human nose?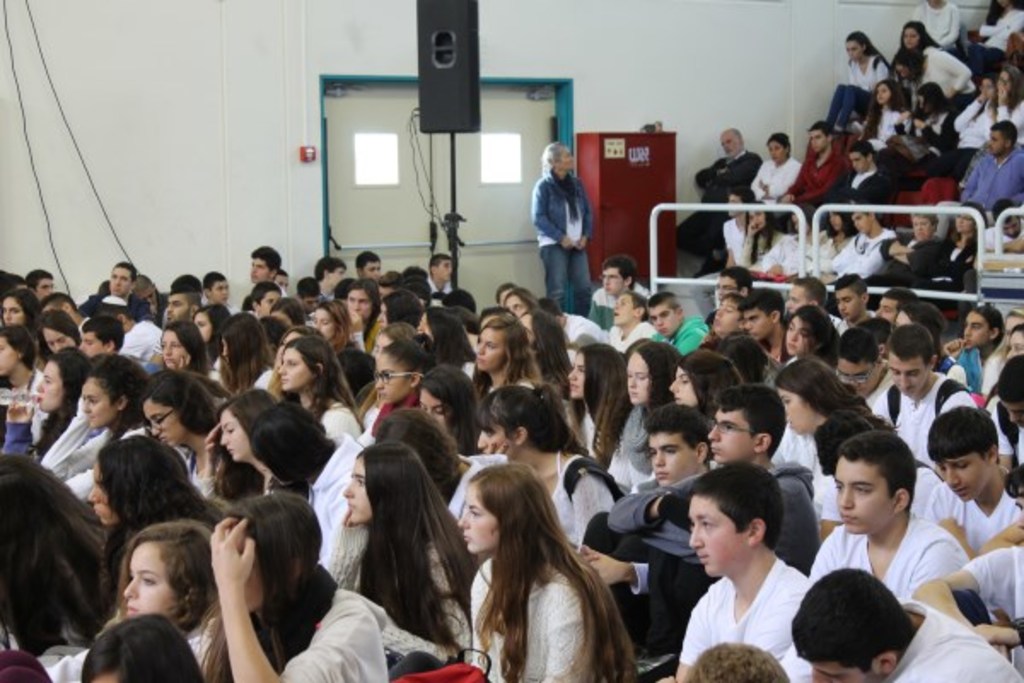
{"left": 249, "top": 268, "right": 259, "bottom": 275}
